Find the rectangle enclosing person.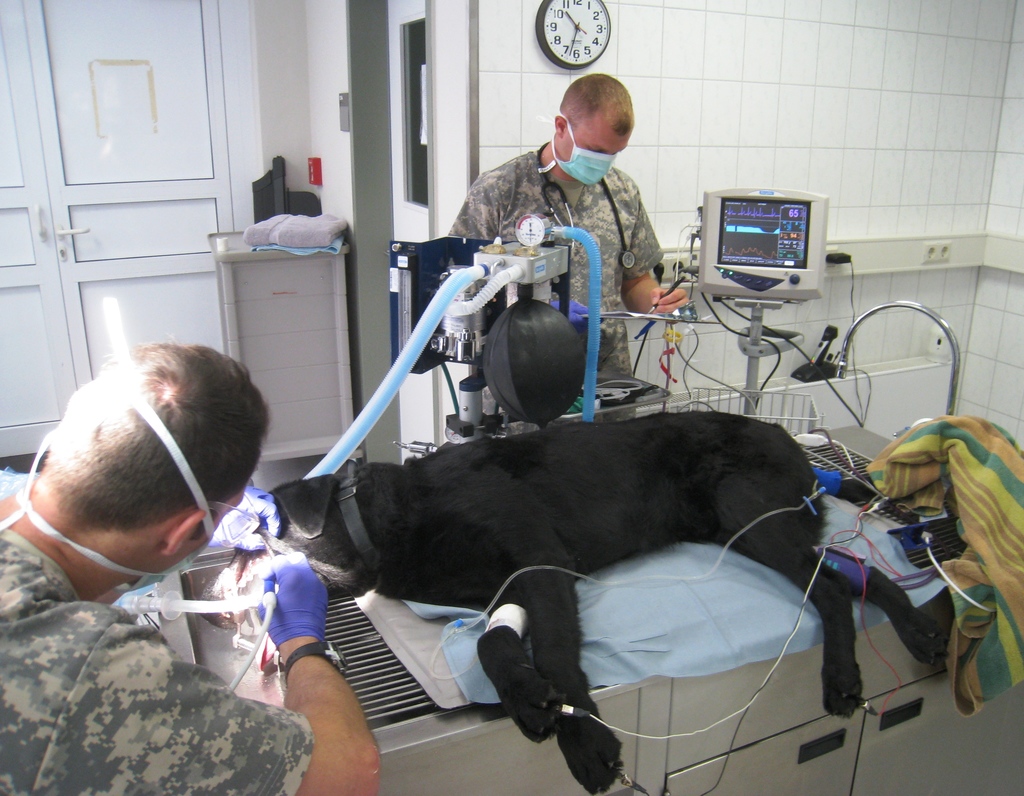
445, 74, 692, 389.
